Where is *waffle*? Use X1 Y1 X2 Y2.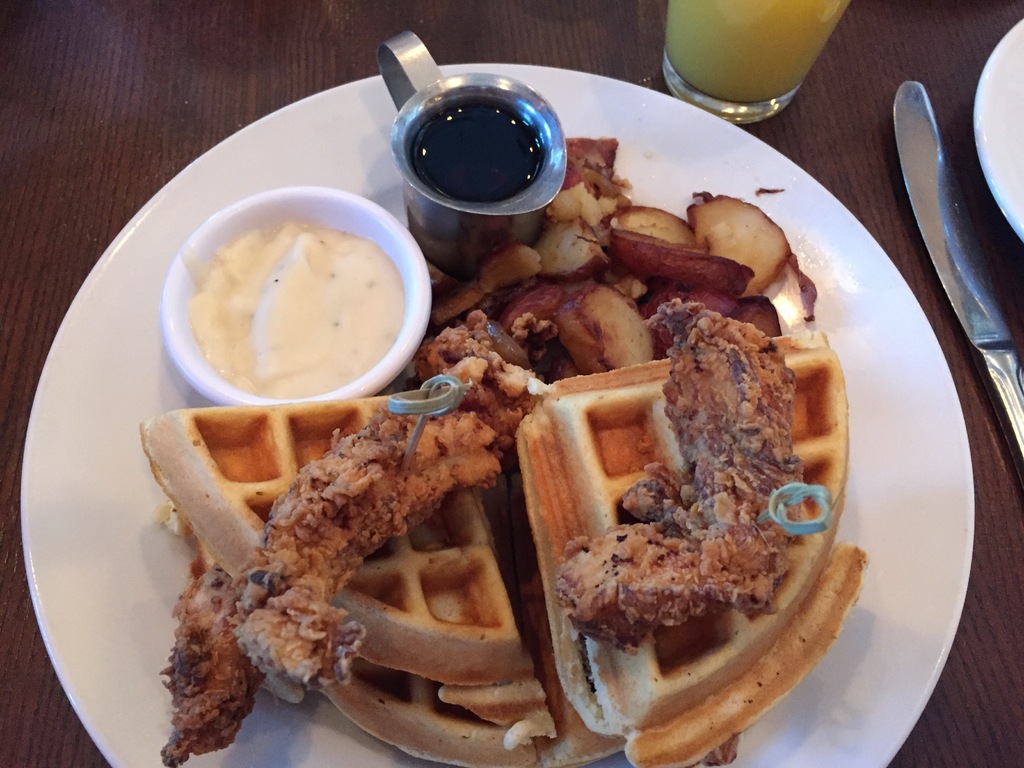
512 324 881 767.
